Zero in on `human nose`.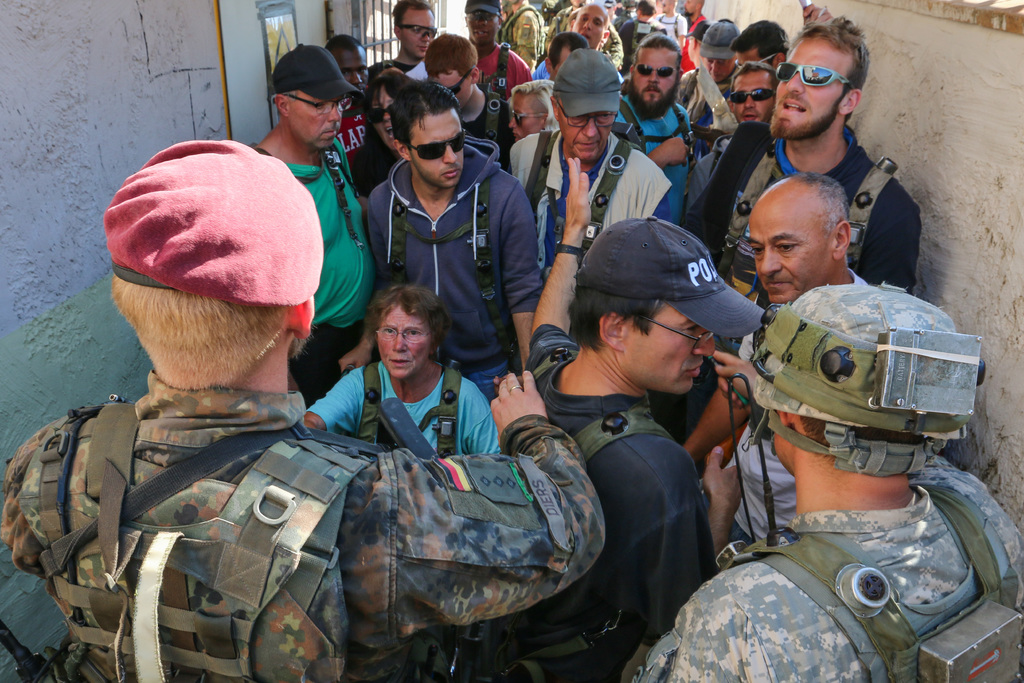
Zeroed in: x1=744 y1=97 x2=756 y2=110.
